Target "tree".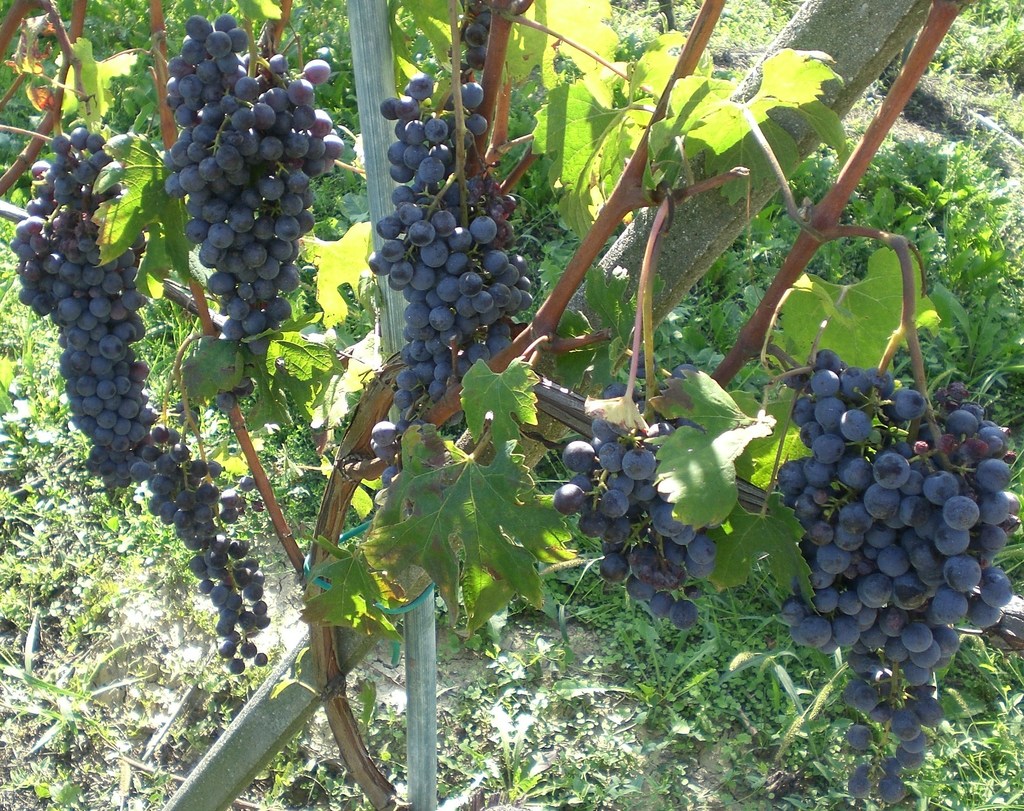
Target region: select_region(0, 0, 1023, 810).
